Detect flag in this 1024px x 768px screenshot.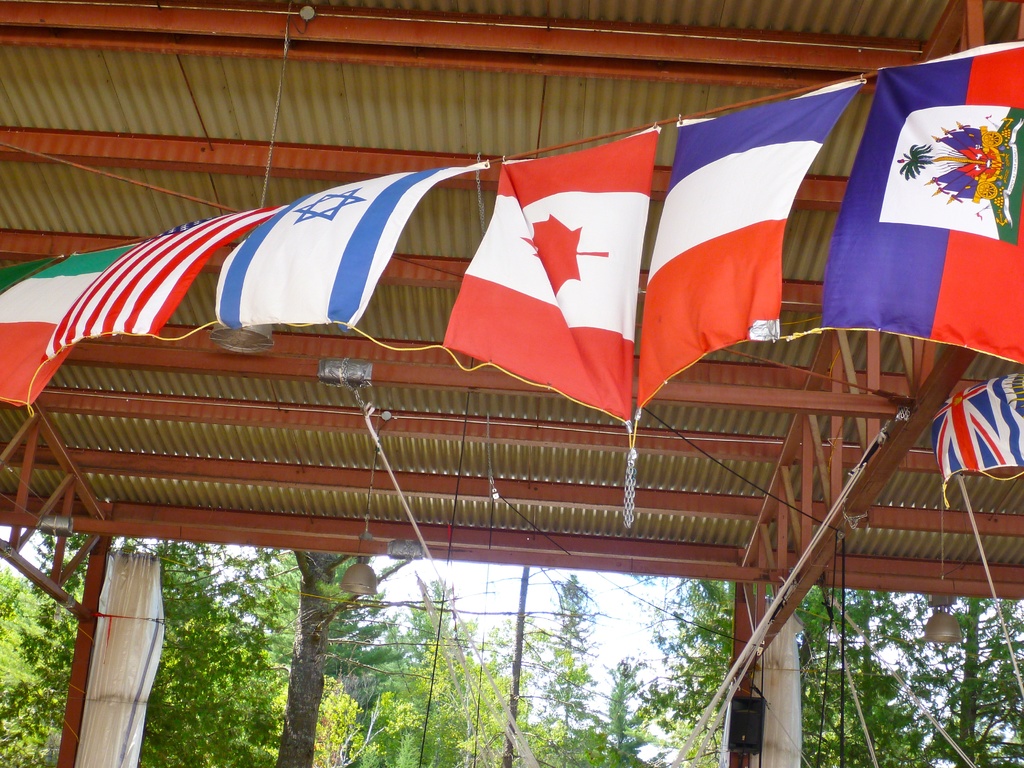
Detection: 444/135/663/424.
